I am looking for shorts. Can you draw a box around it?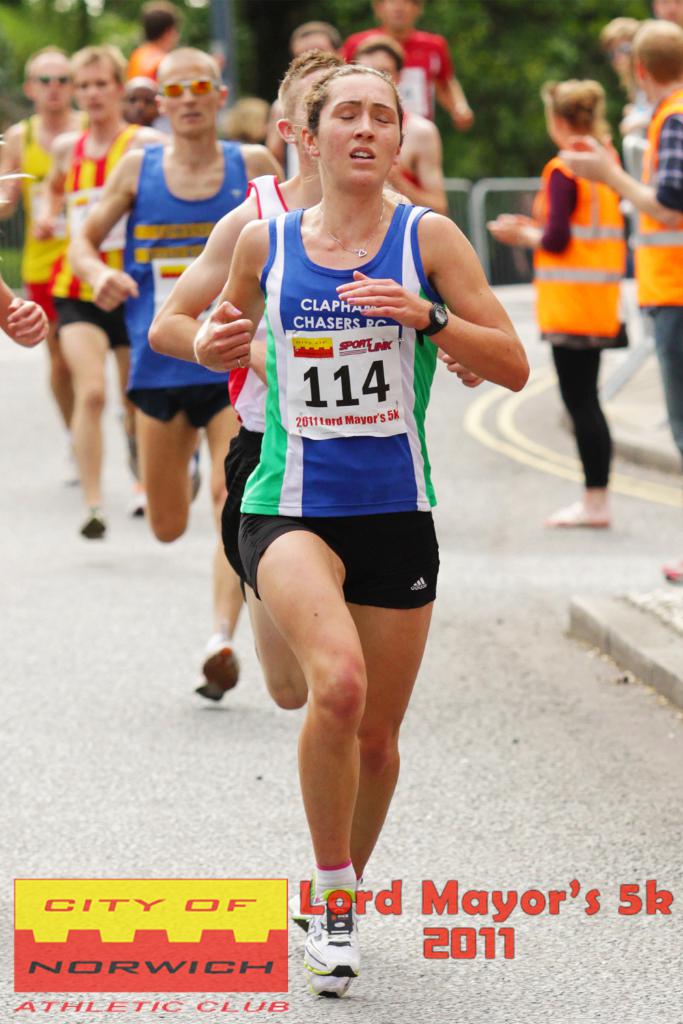
Sure, the bounding box is 211:427:269:573.
